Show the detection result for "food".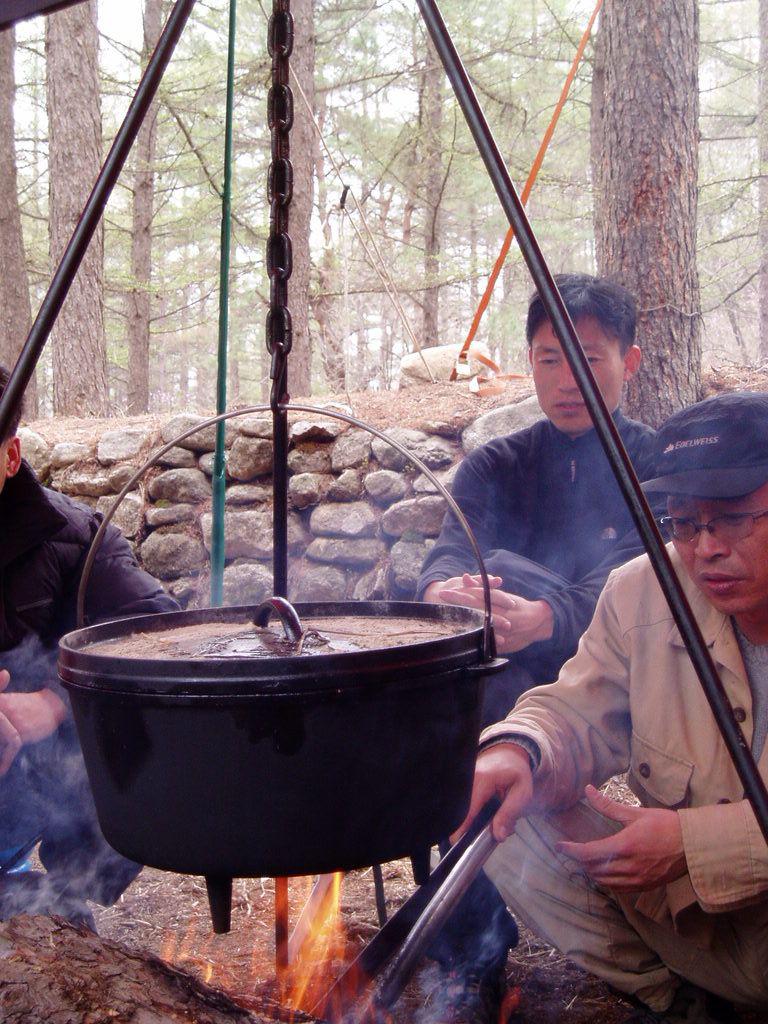
rect(82, 598, 524, 871).
